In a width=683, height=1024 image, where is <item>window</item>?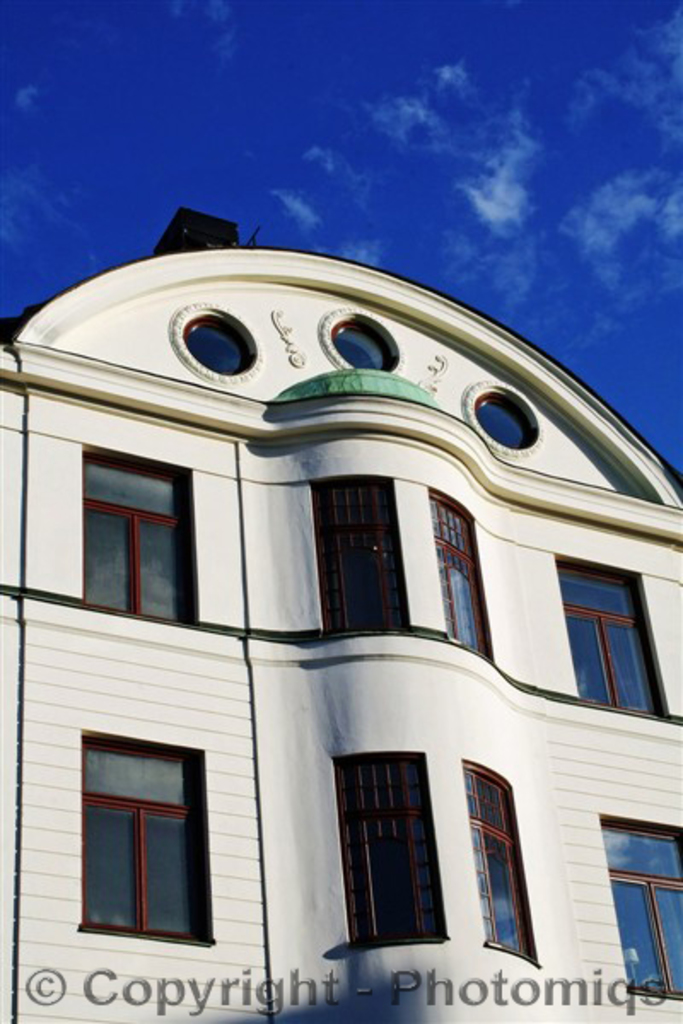
BBox(458, 766, 538, 952).
